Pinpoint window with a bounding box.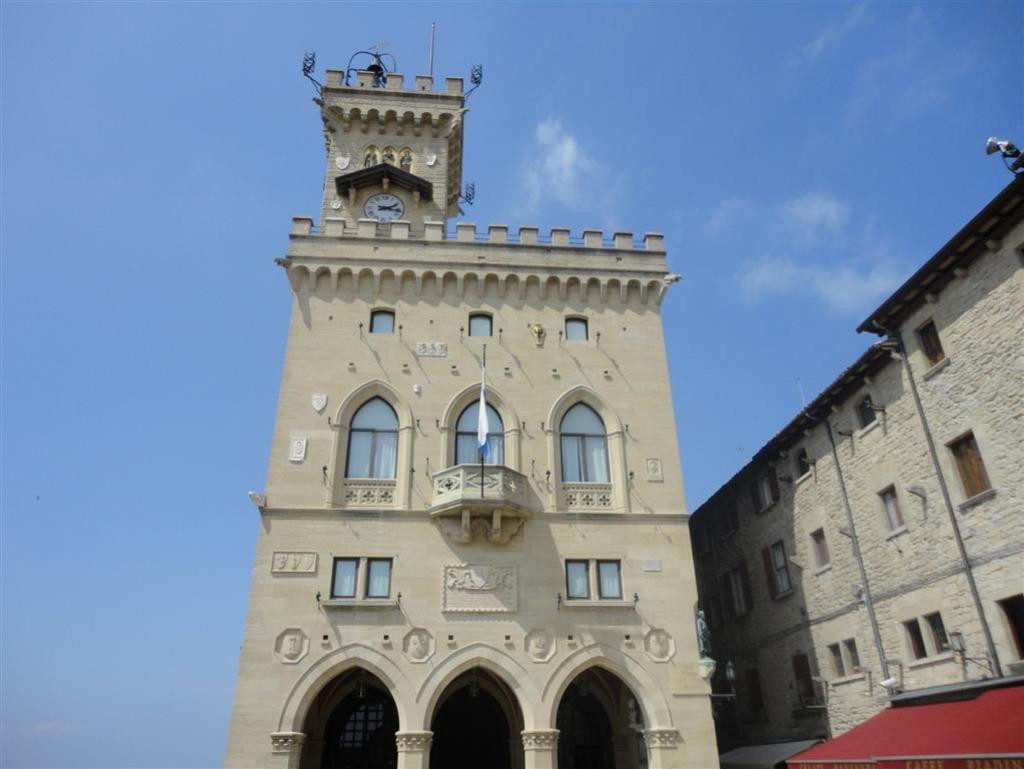
crop(1016, 239, 1023, 270).
